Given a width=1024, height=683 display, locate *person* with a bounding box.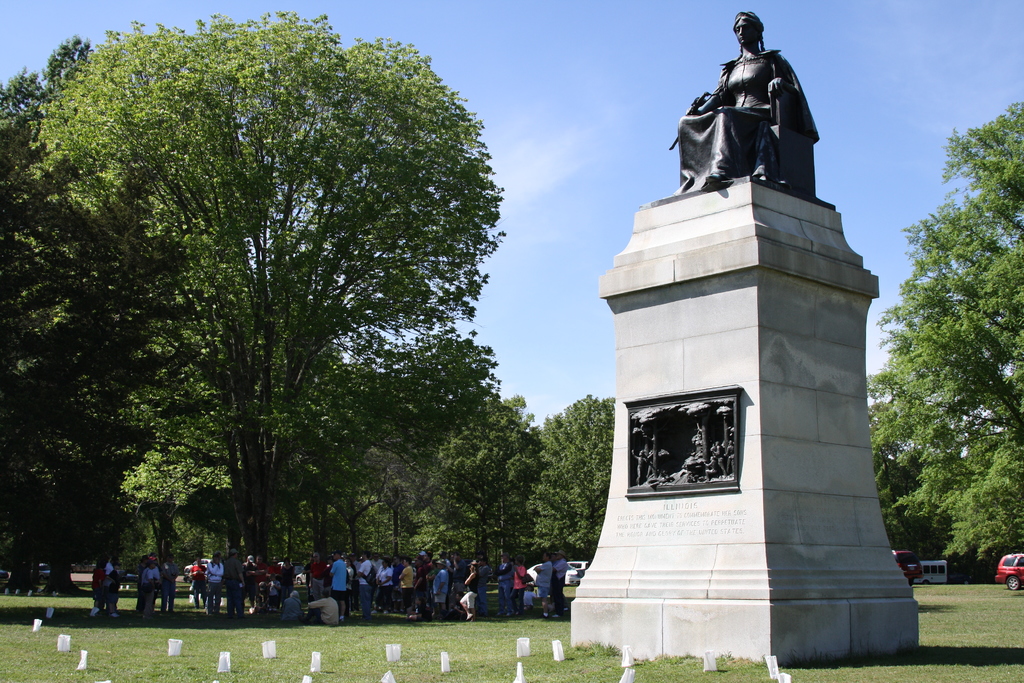
Located: <region>534, 552, 553, 618</region>.
